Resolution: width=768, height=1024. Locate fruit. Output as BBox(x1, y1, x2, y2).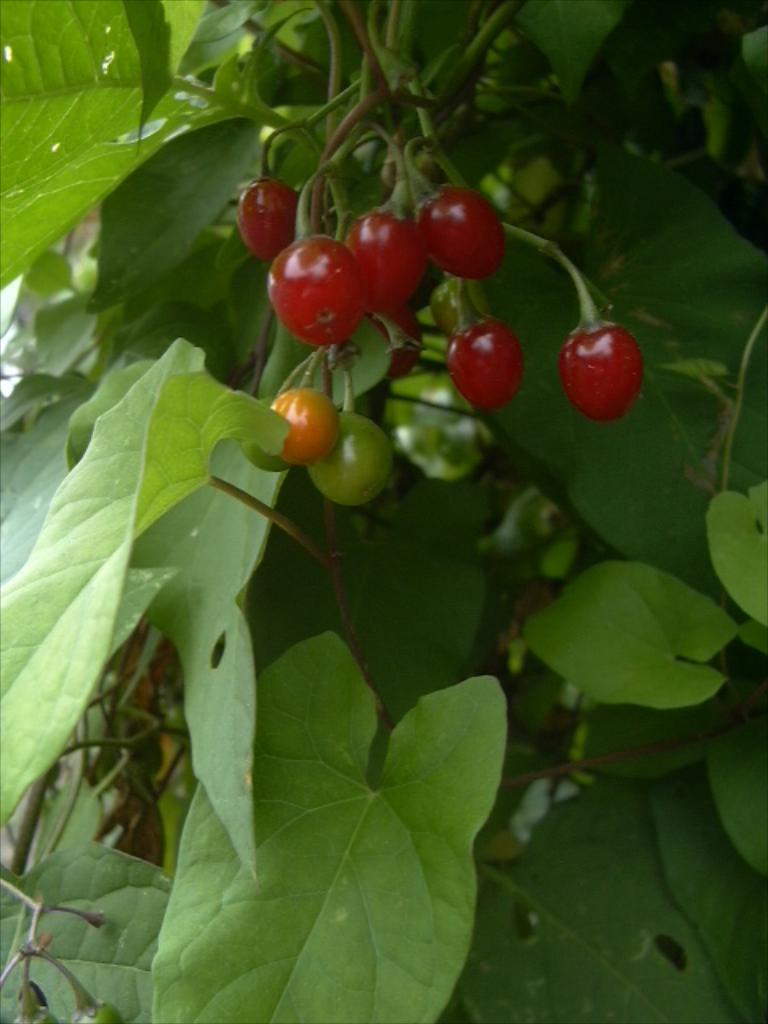
BBox(242, 178, 302, 261).
